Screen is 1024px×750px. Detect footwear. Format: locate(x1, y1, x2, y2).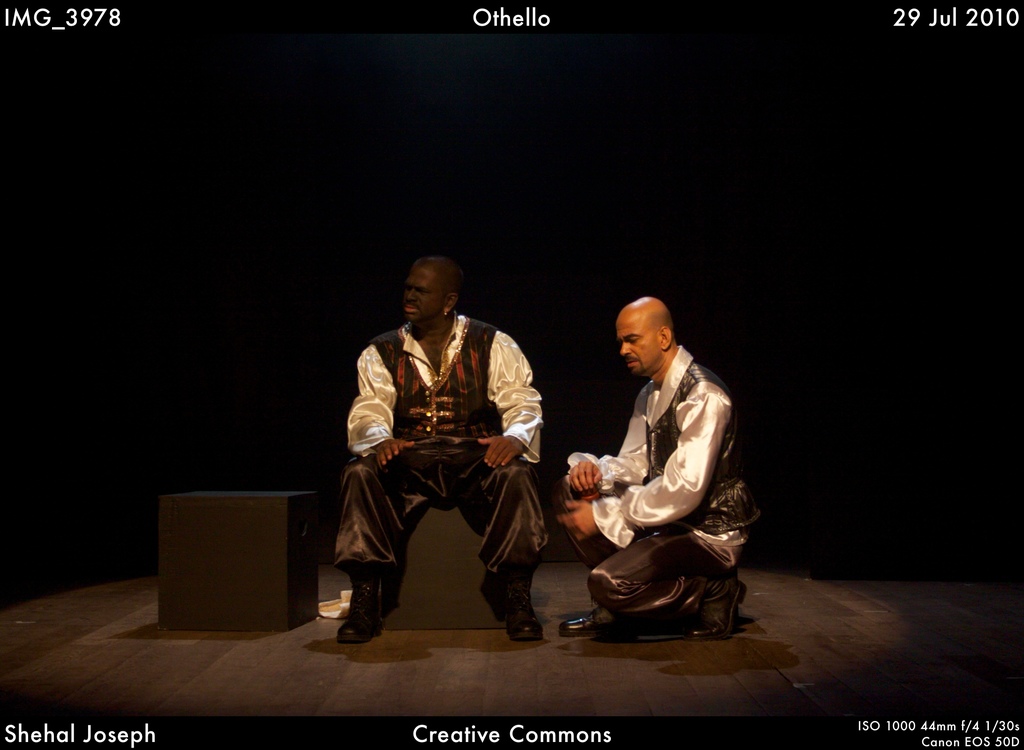
locate(336, 578, 380, 644).
